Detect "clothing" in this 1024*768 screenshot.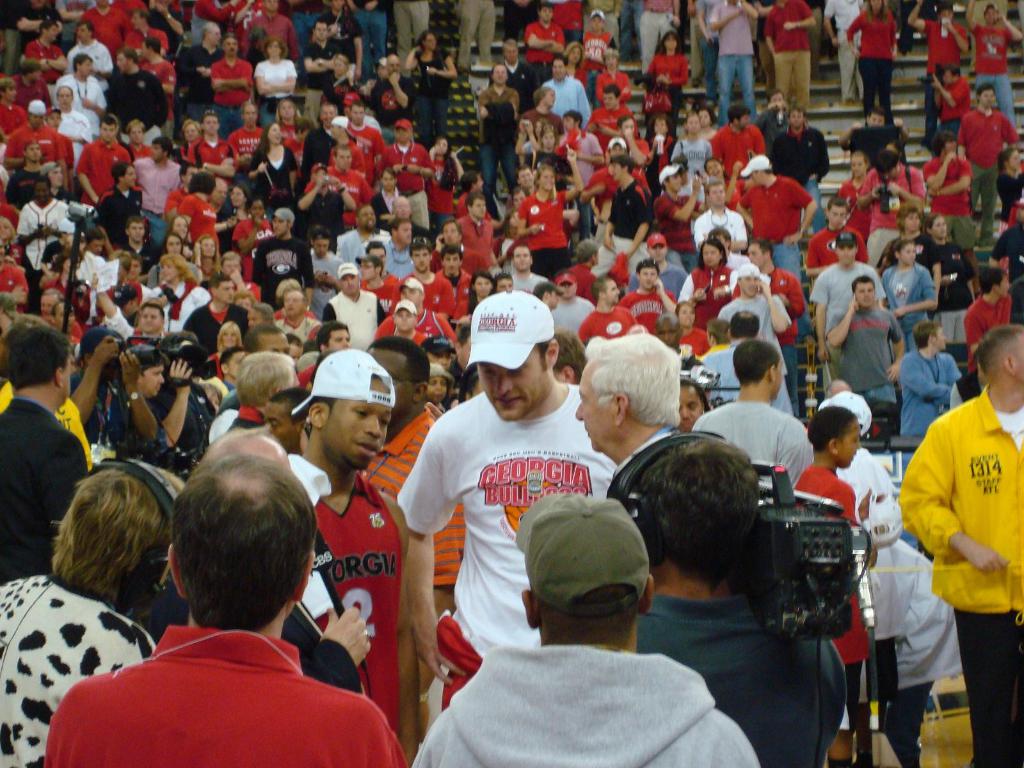
Detection: {"left": 592, "top": 102, "right": 634, "bottom": 147}.
